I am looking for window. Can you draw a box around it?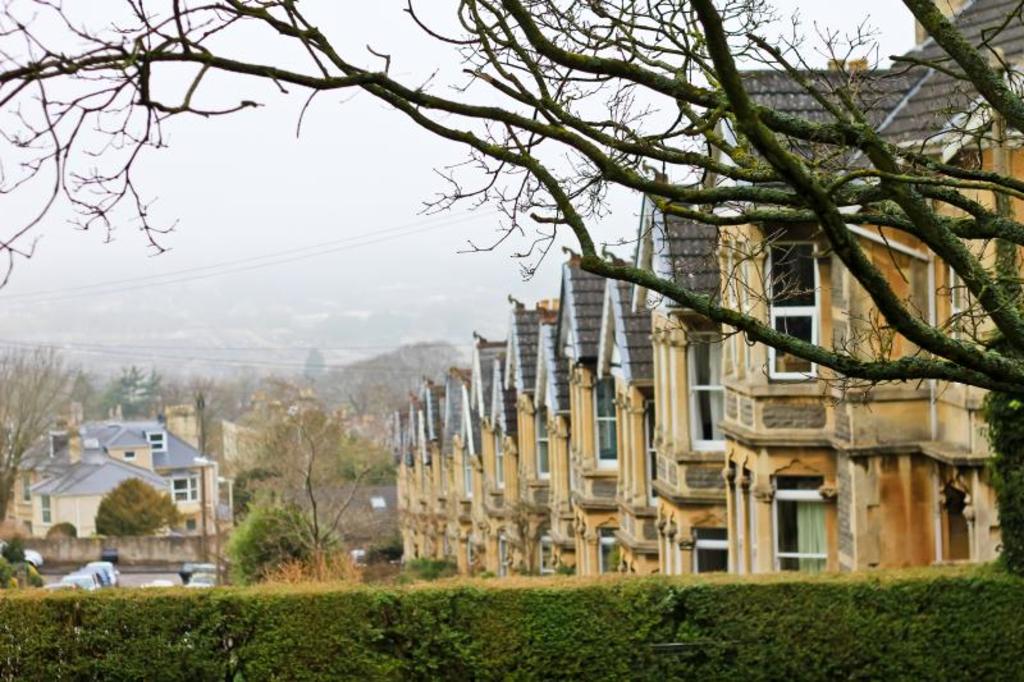
Sure, the bounding box is region(493, 430, 503, 484).
